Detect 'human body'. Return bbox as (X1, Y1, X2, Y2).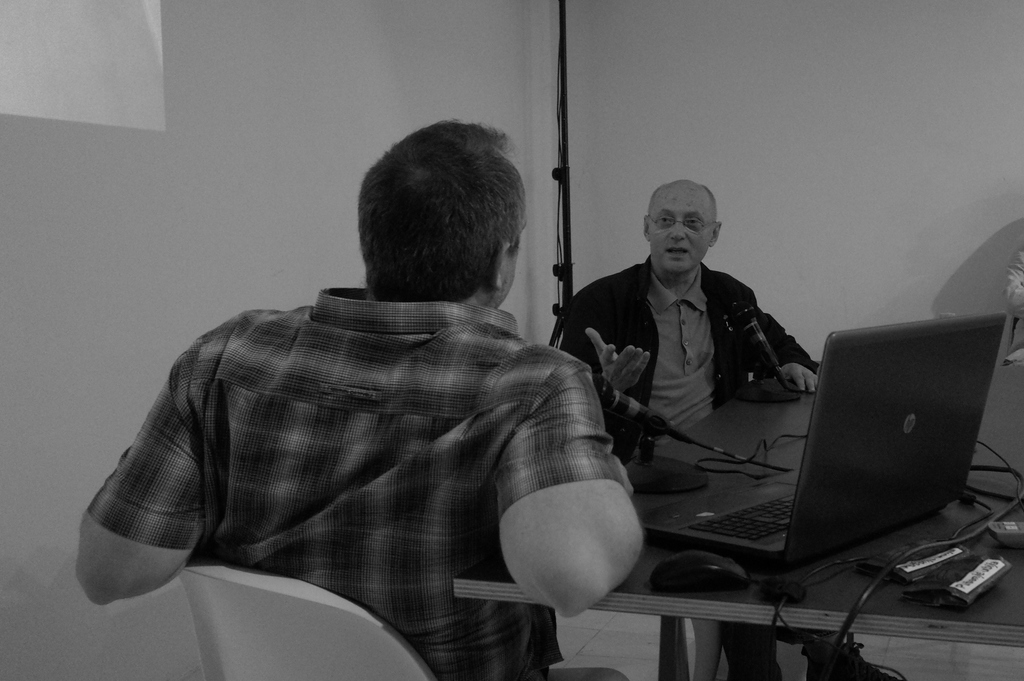
(559, 179, 883, 680).
